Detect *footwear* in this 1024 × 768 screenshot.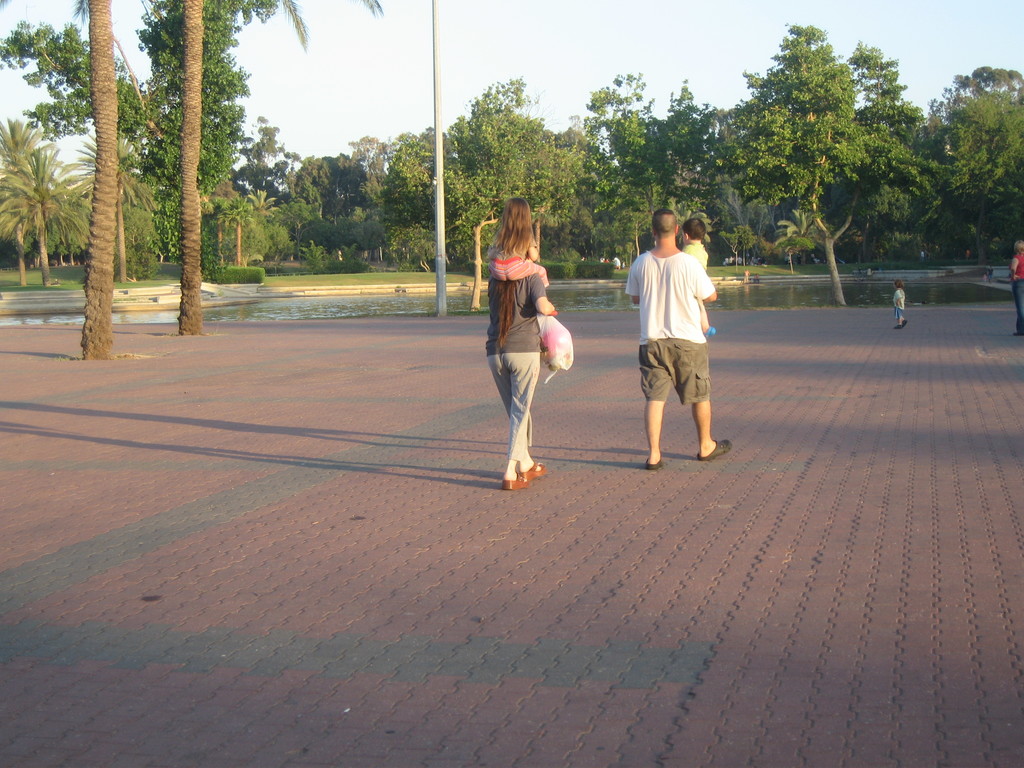
Detection: bbox=[502, 470, 530, 492].
